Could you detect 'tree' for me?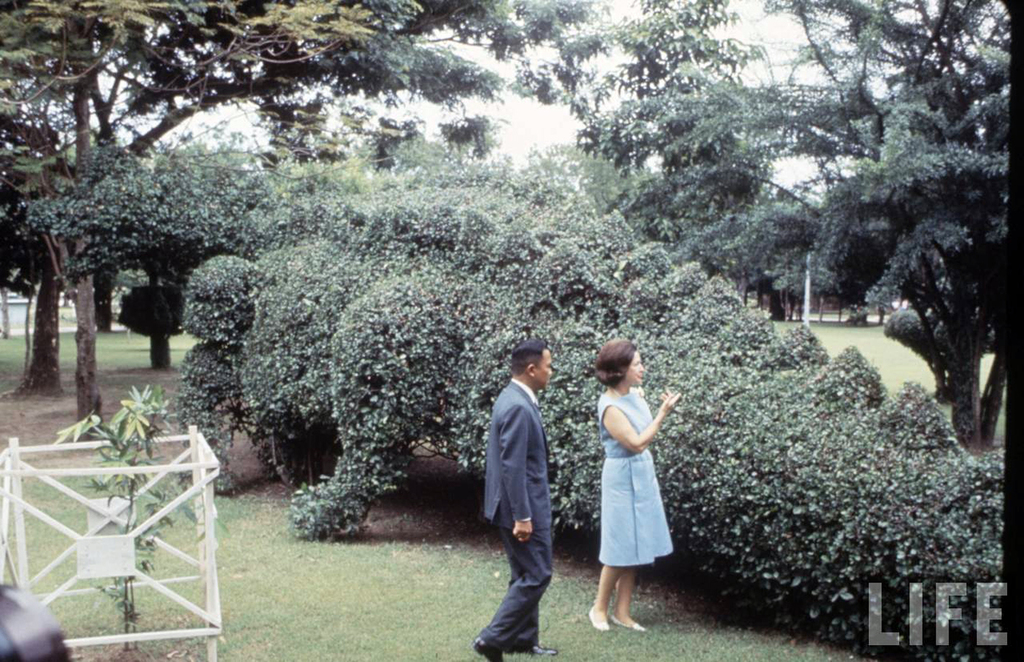
Detection result: 0,3,997,463.
